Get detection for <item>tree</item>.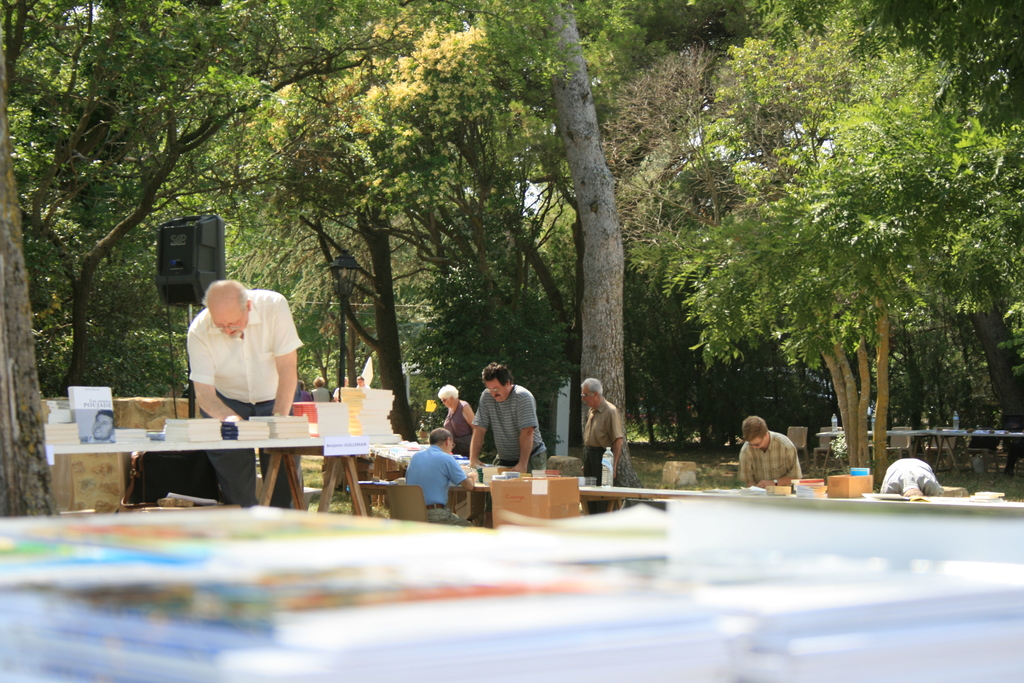
Detection: rect(603, 0, 790, 74).
